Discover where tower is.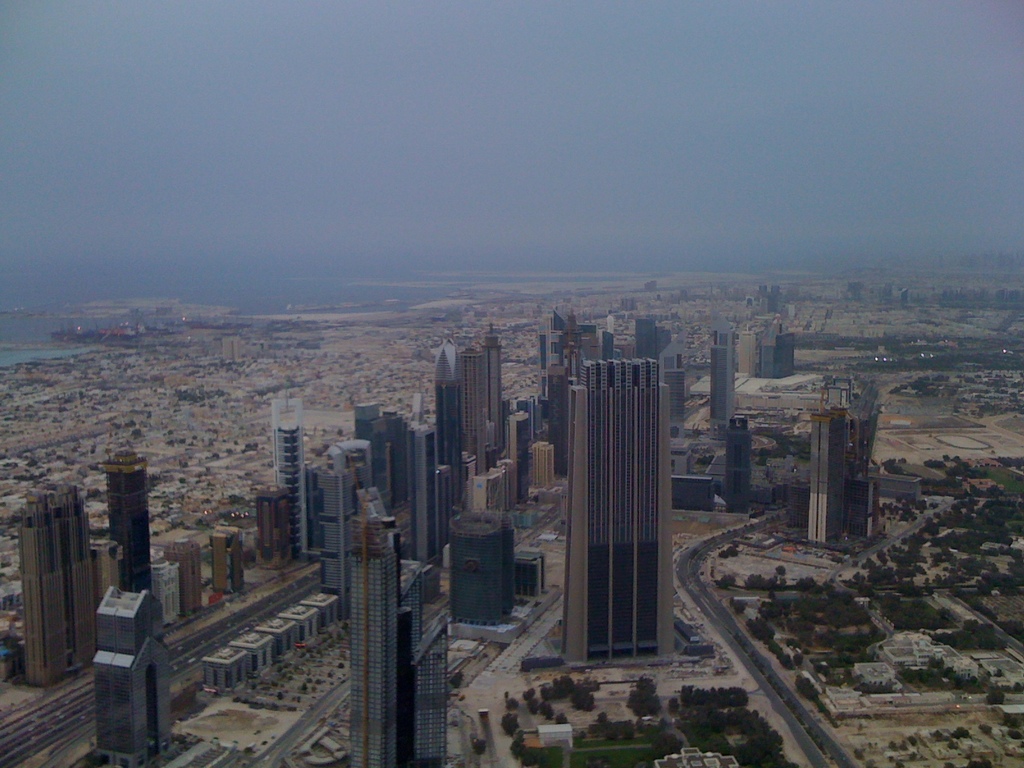
Discovered at locate(545, 316, 695, 691).
